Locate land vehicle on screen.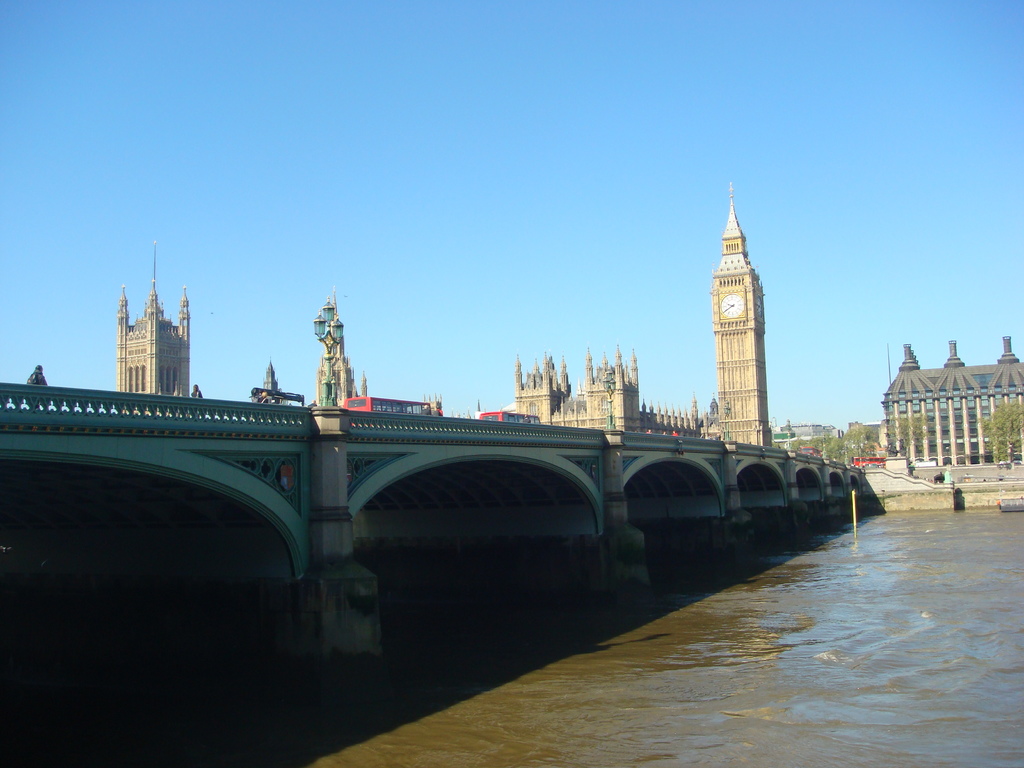
On screen at 247,383,305,410.
